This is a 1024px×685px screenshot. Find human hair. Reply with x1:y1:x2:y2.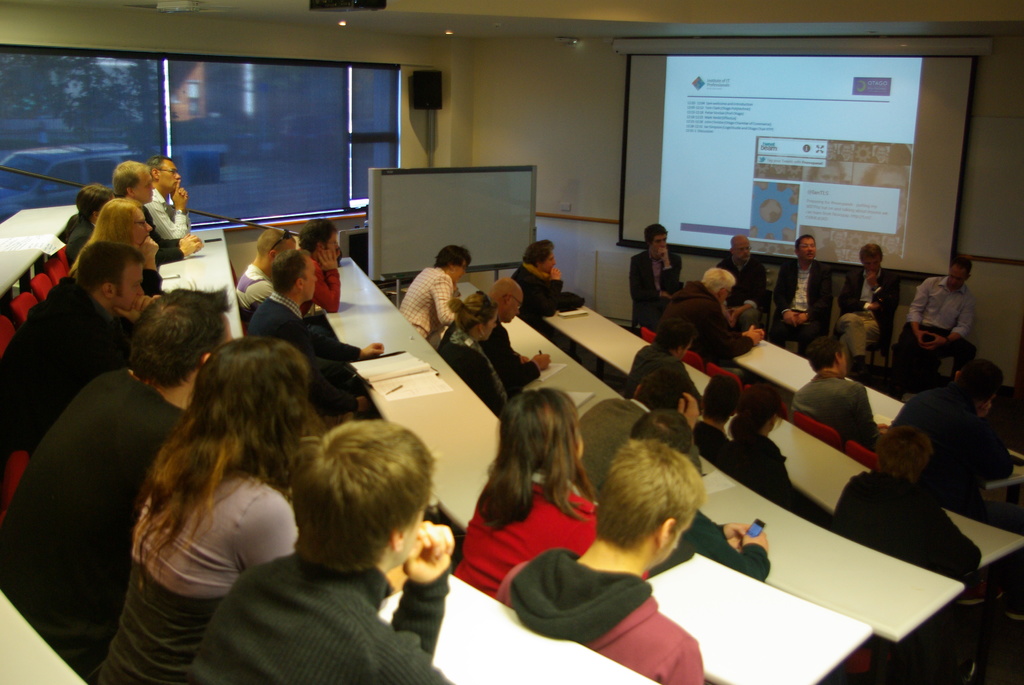
120:331:320:592.
